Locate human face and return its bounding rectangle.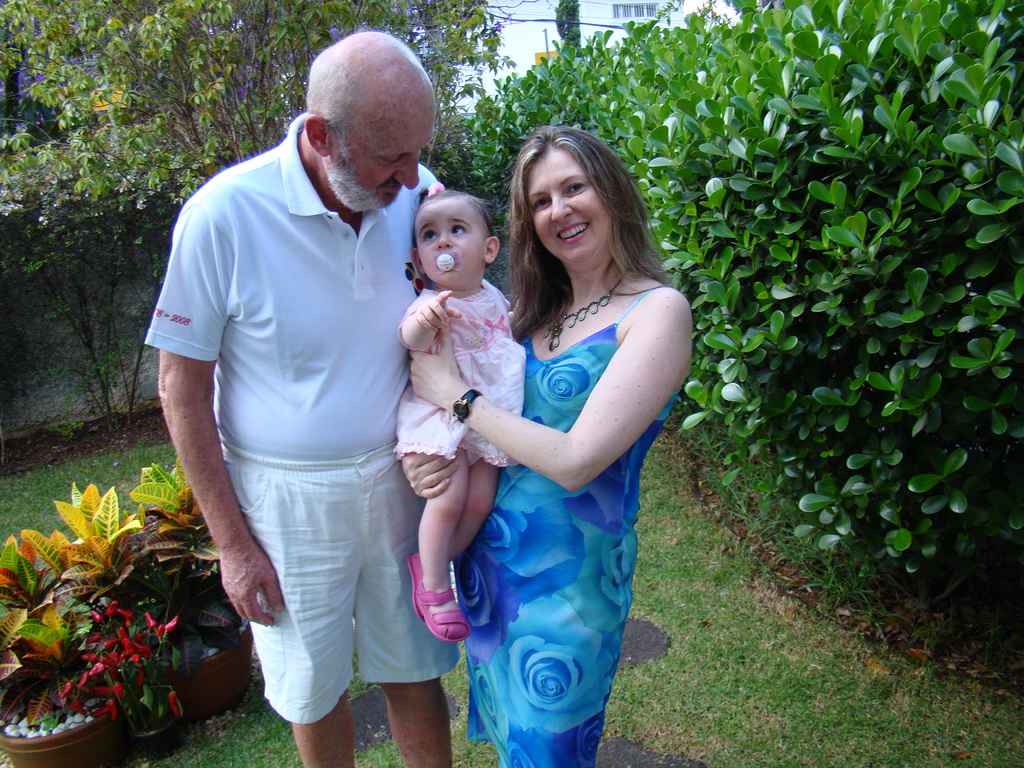
l=334, t=94, r=436, b=209.
